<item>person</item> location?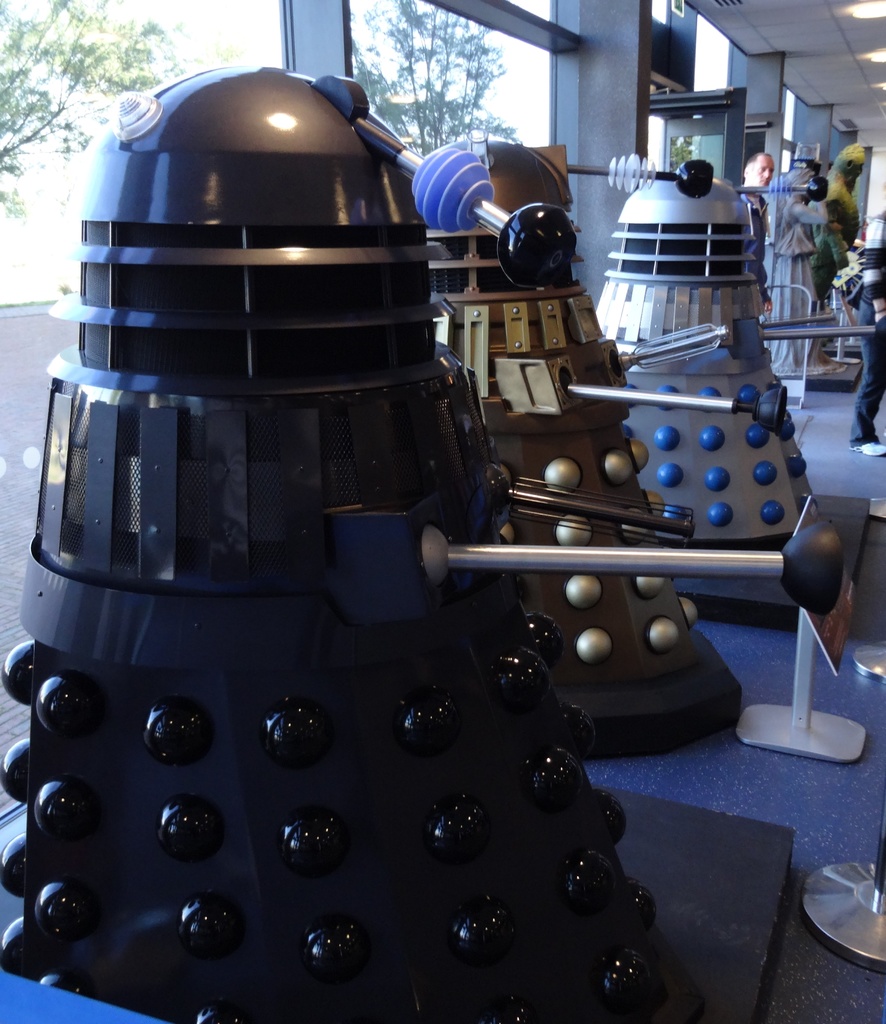
[768,167,847,375]
